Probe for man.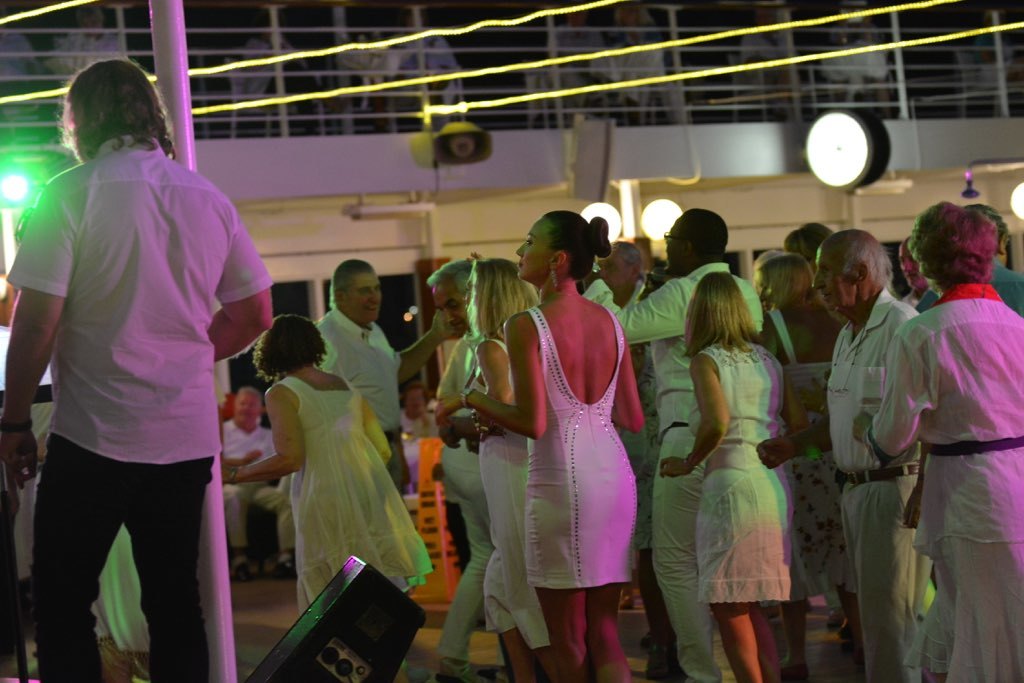
Probe result: 588, 243, 666, 682.
